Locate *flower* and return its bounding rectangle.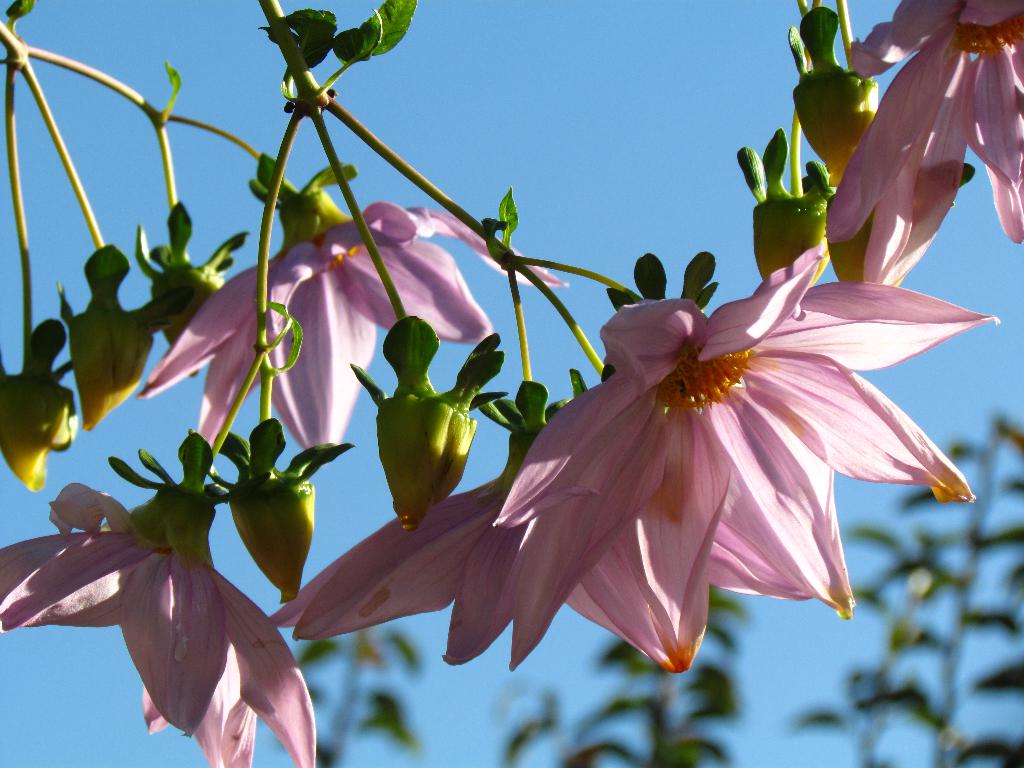
[0, 368, 82, 495].
